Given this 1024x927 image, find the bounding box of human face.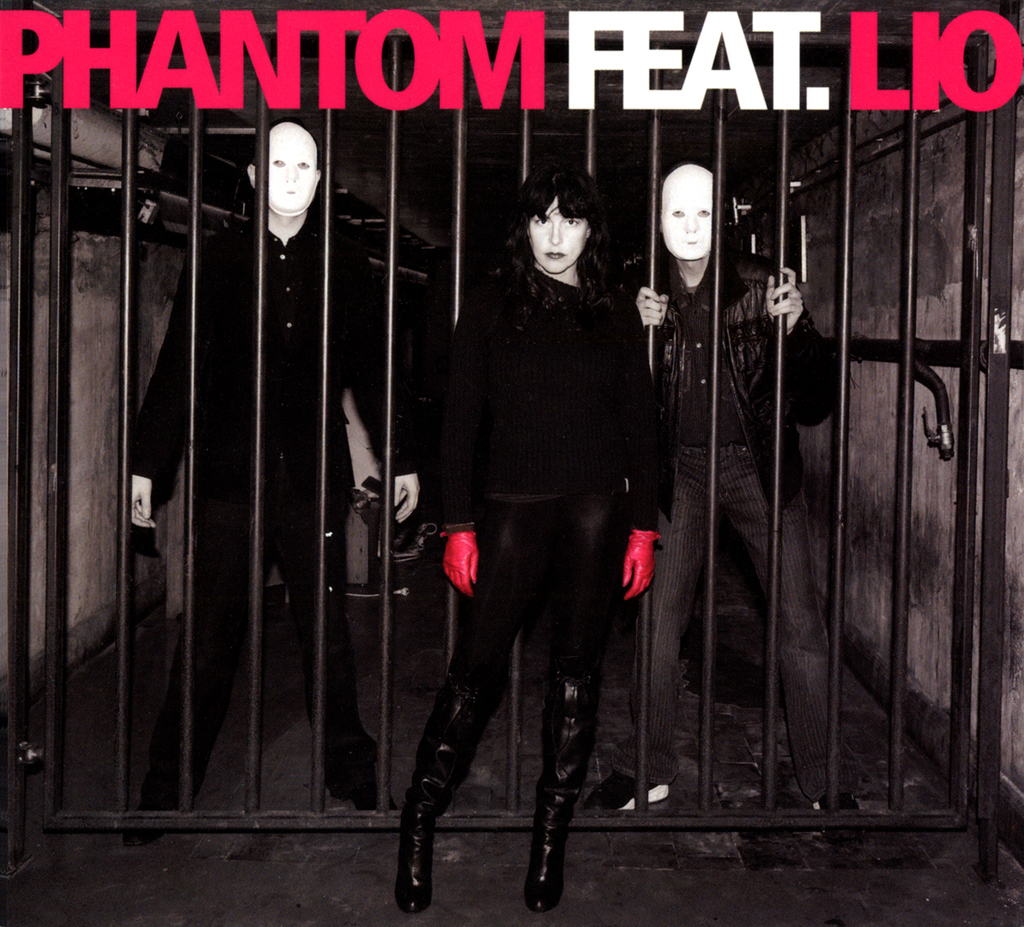
[269,117,325,218].
